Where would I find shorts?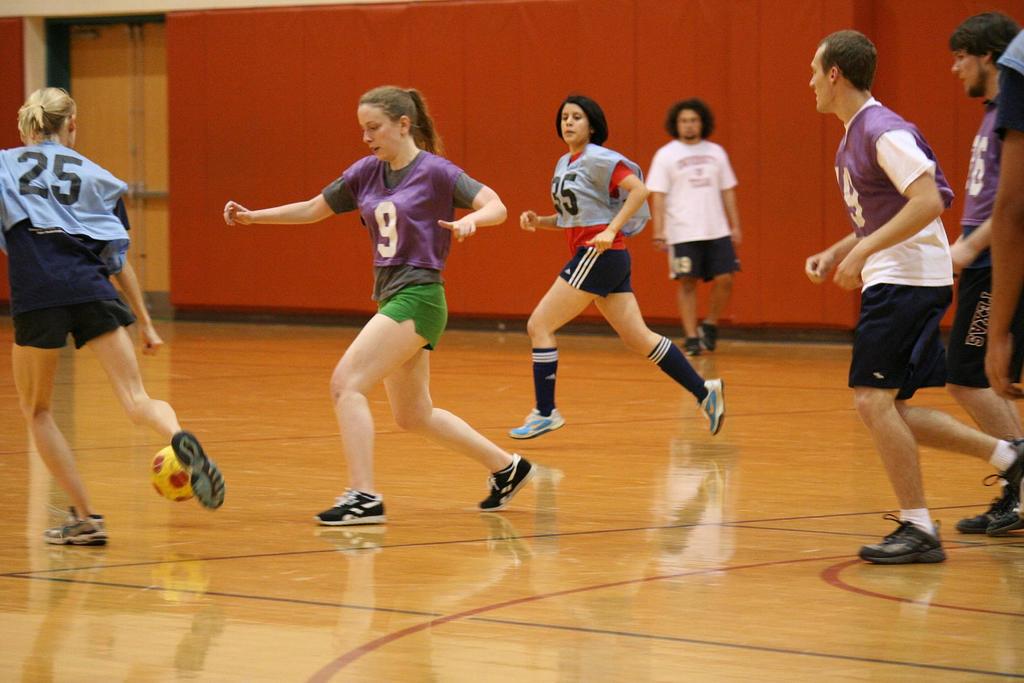
At <box>563,246,636,299</box>.
